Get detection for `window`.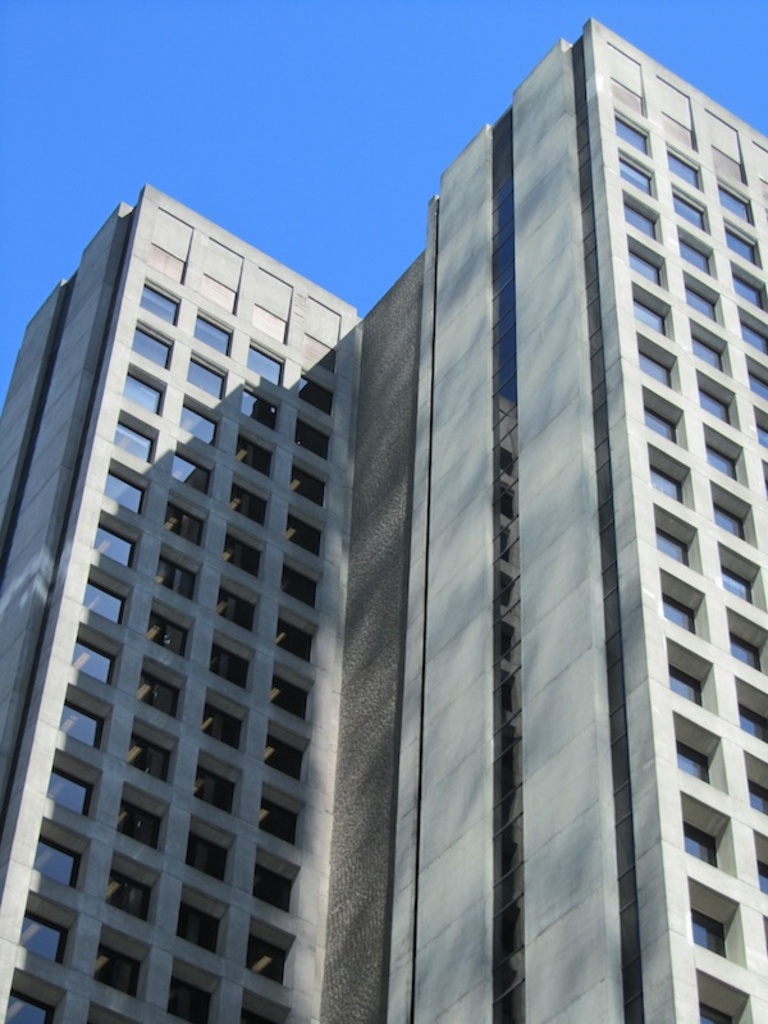
Detection: left=746, top=753, right=767, bottom=822.
